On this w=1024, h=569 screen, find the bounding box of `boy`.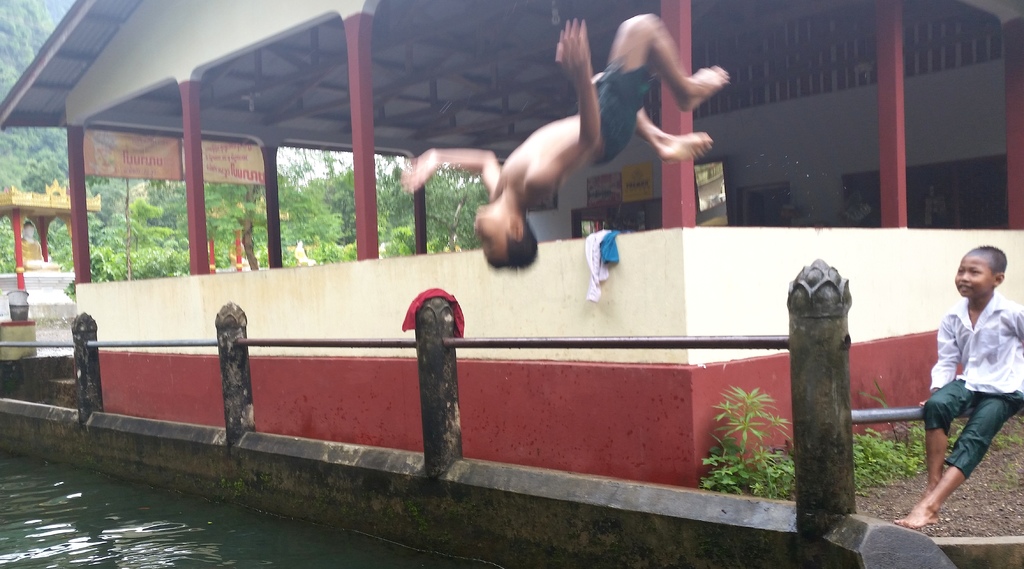
Bounding box: region(399, 17, 728, 268).
